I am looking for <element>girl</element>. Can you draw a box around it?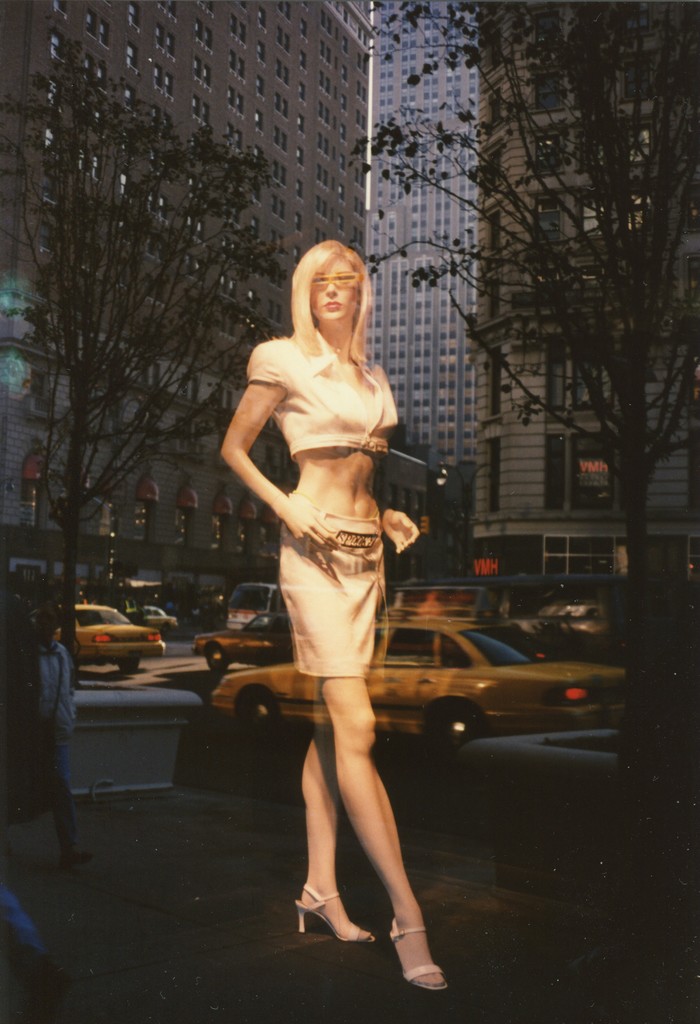
Sure, the bounding box is 216/232/449/994.
